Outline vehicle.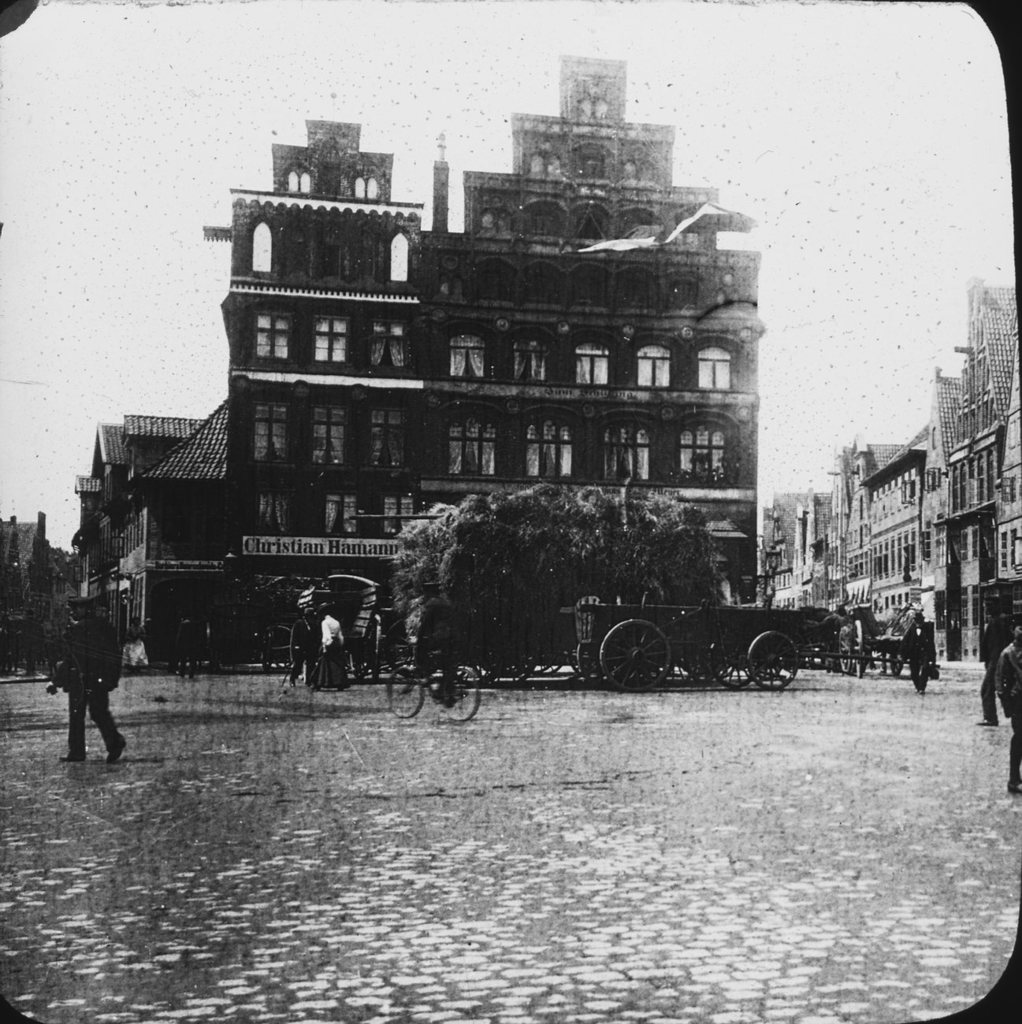
Outline: rect(567, 586, 849, 685).
